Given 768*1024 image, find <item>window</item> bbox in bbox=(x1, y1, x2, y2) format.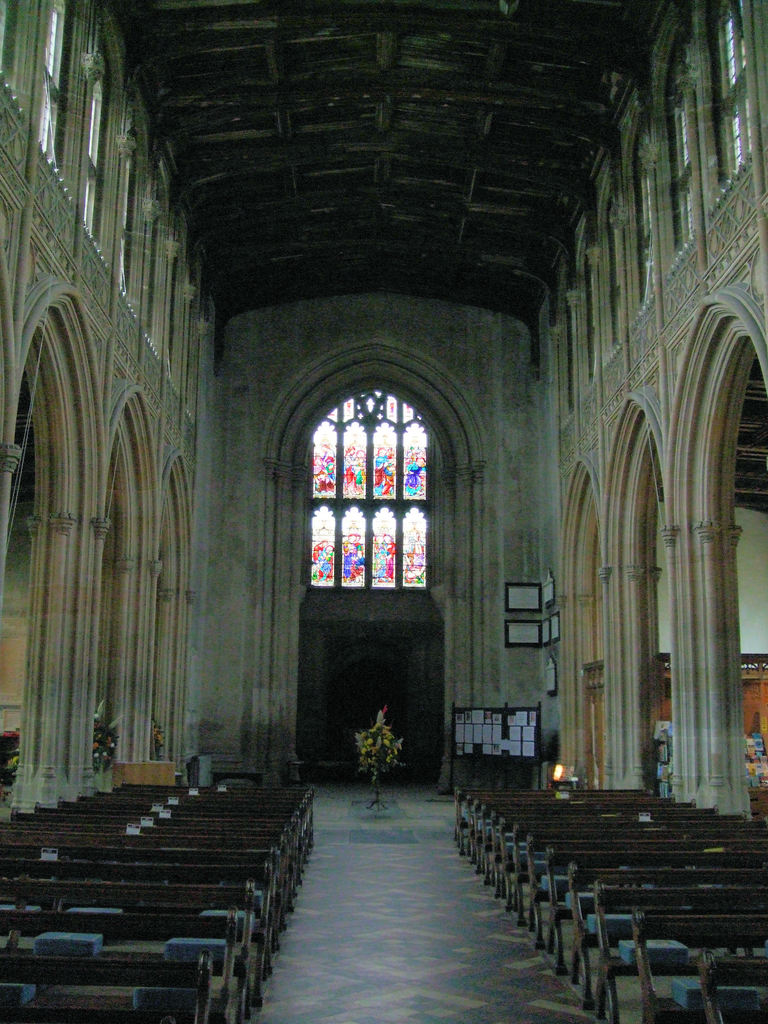
bbox=(720, 0, 767, 181).
